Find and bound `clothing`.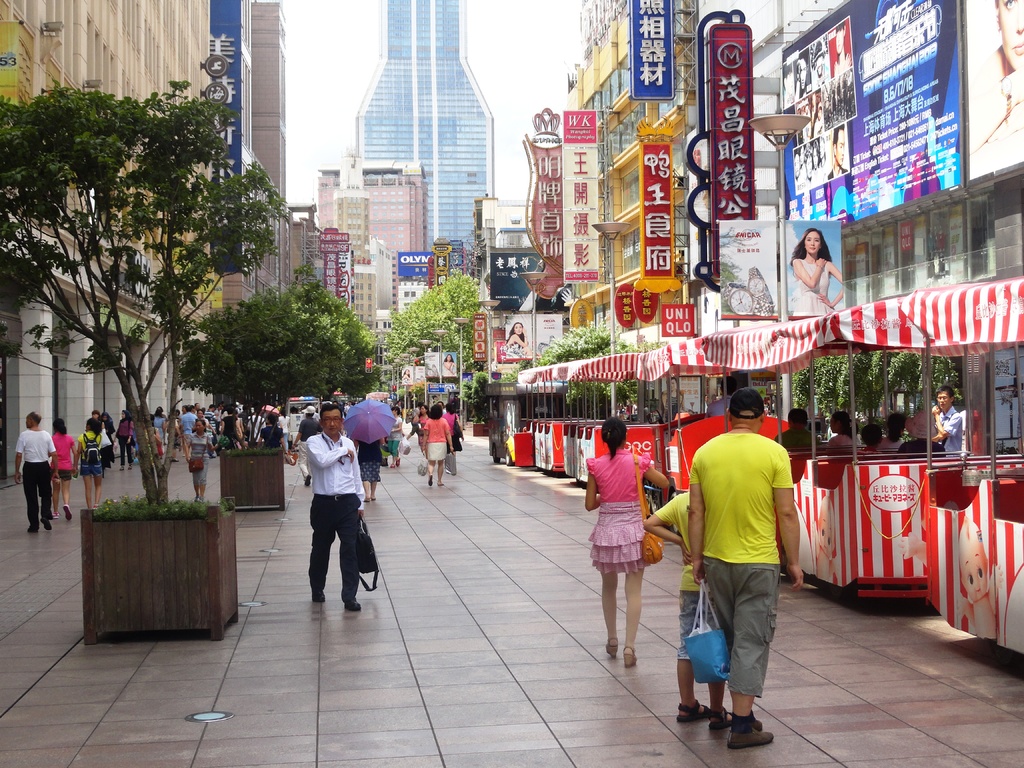
Bound: select_region(307, 431, 361, 584).
